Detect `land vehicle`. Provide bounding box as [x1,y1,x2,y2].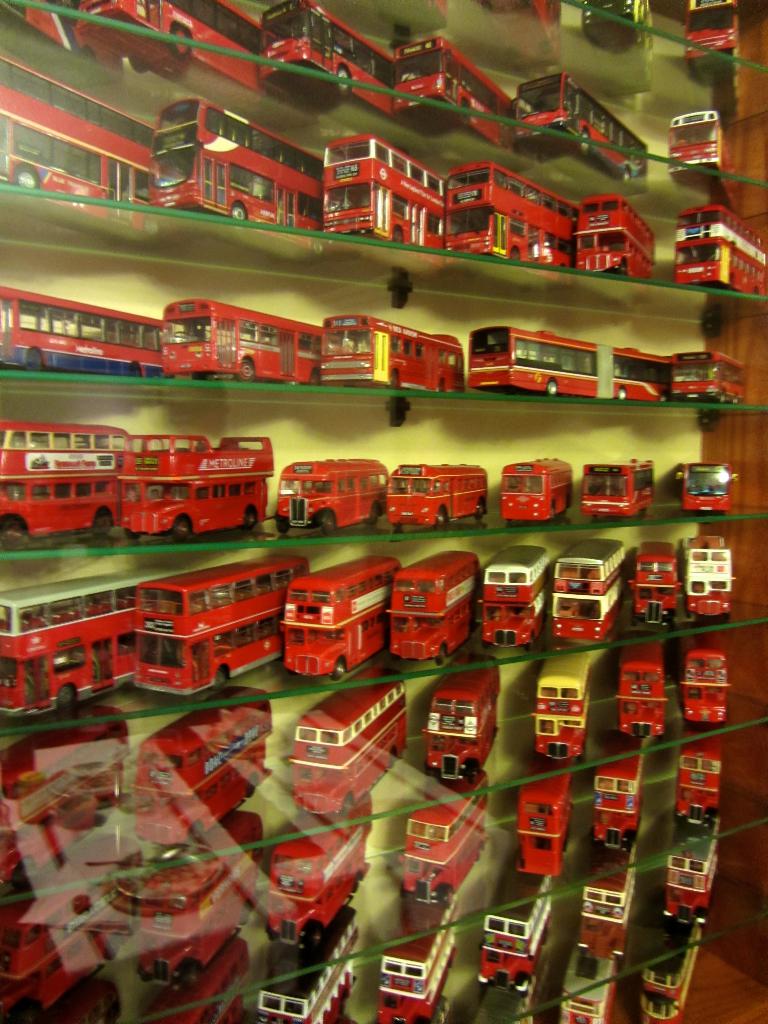
[261,0,401,114].
